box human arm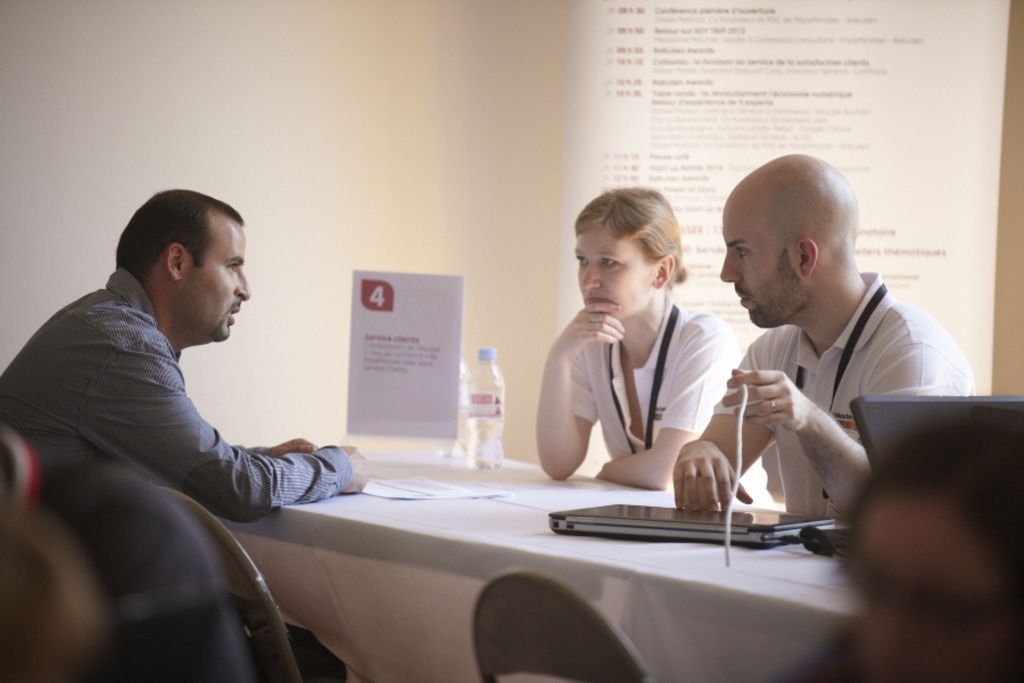
{"left": 667, "top": 351, "right": 777, "bottom": 512}
